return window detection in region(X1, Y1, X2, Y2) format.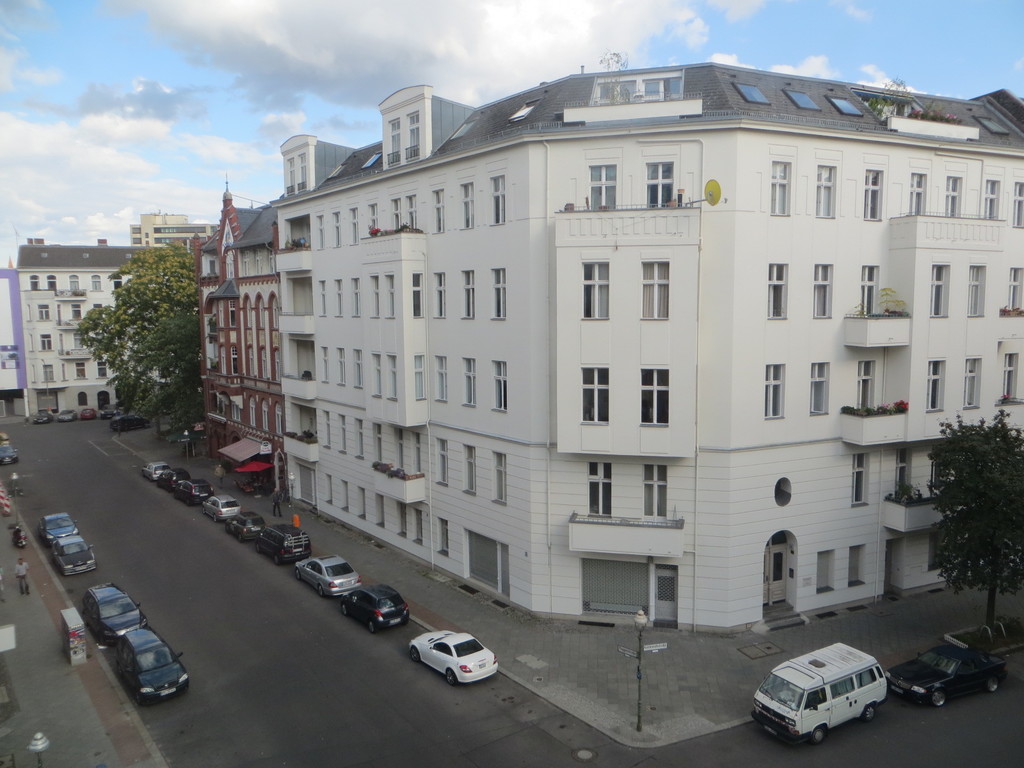
region(463, 360, 476, 410).
